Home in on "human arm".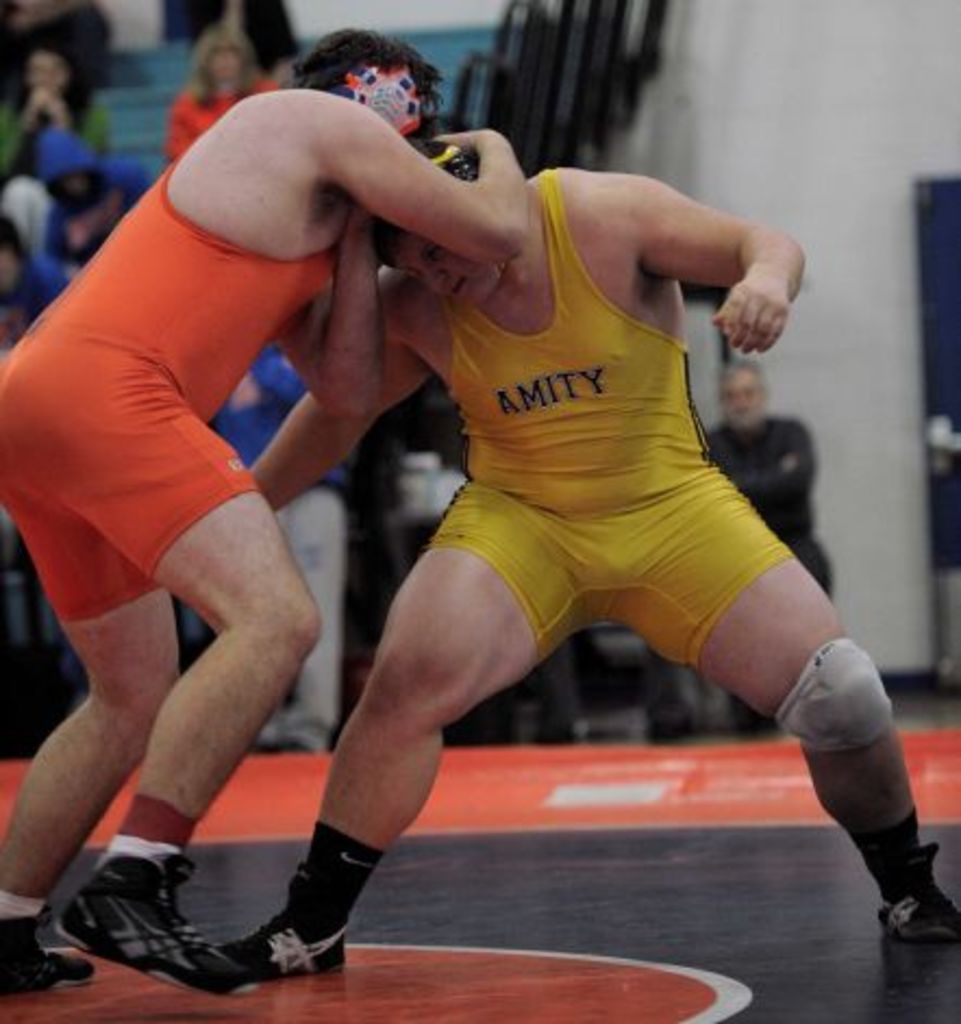
Homed in at 700 430 802 491.
